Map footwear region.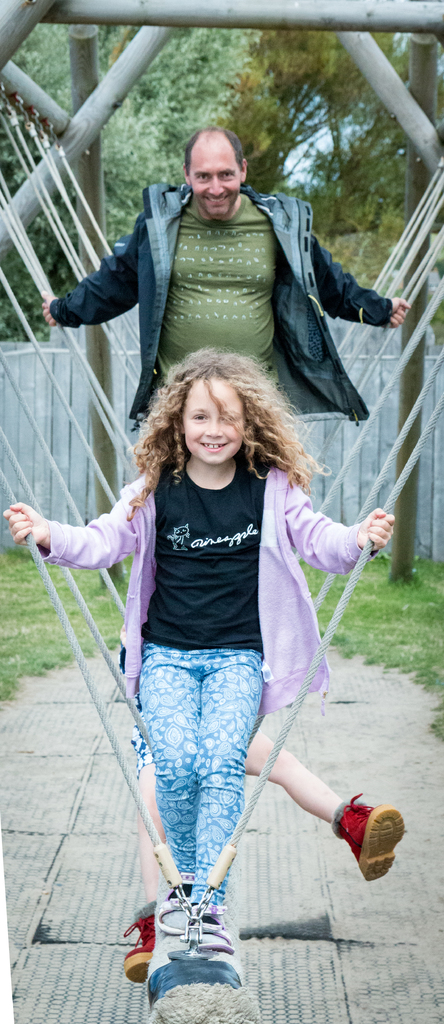
Mapped to [x1=331, y1=792, x2=413, y2=888].
